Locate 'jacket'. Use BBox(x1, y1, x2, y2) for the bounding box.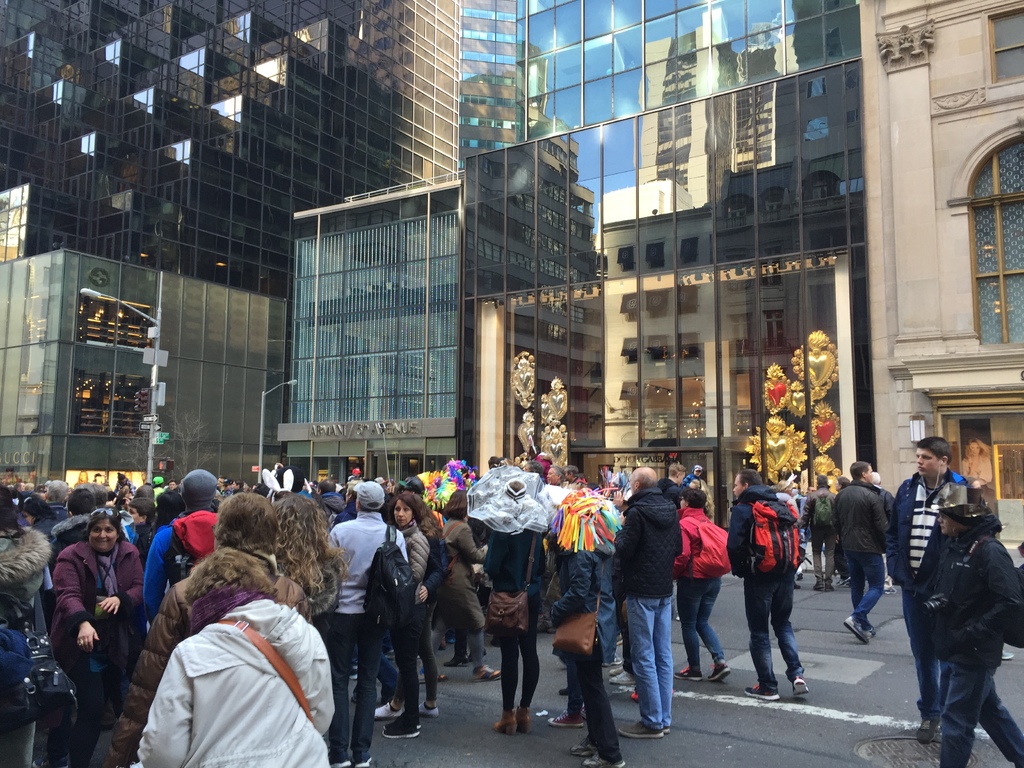
BBox(431, 508, 488, 636).
